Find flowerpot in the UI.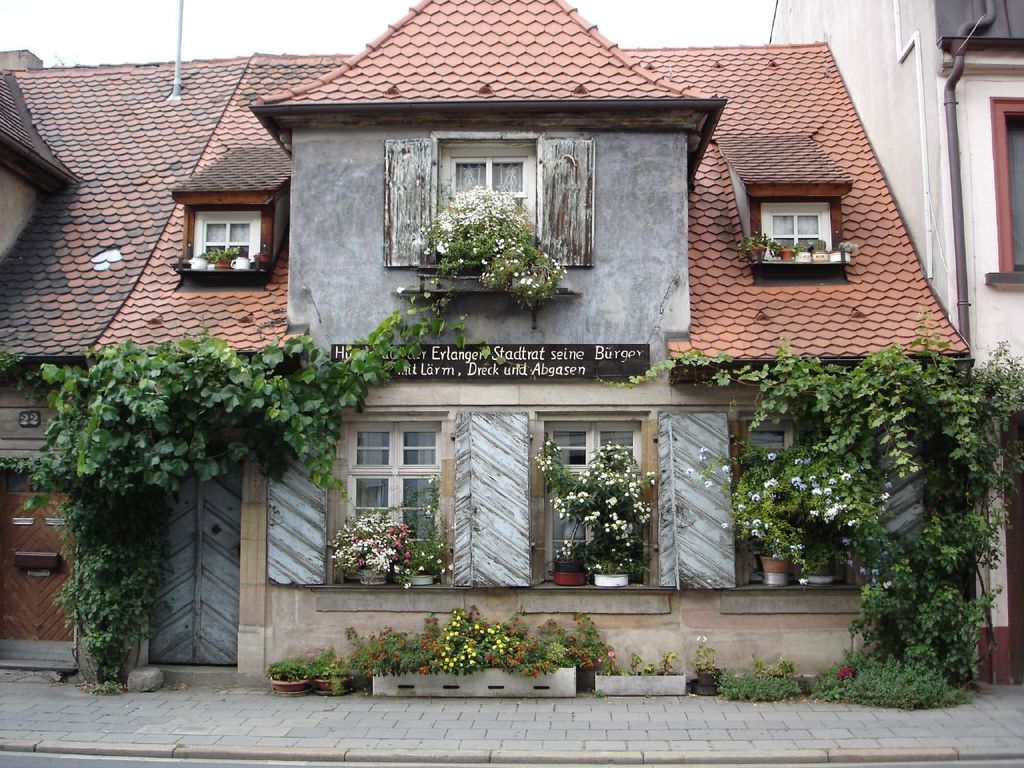
UI element at 371, 665, 575, 698.
